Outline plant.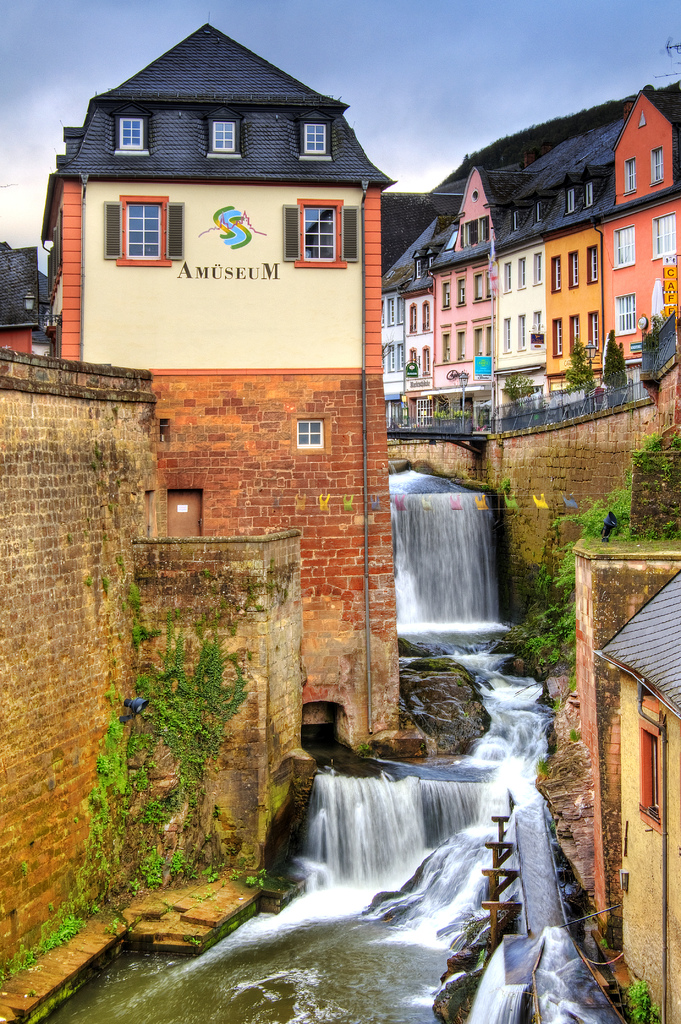
Outline: 566,731,582,746.
